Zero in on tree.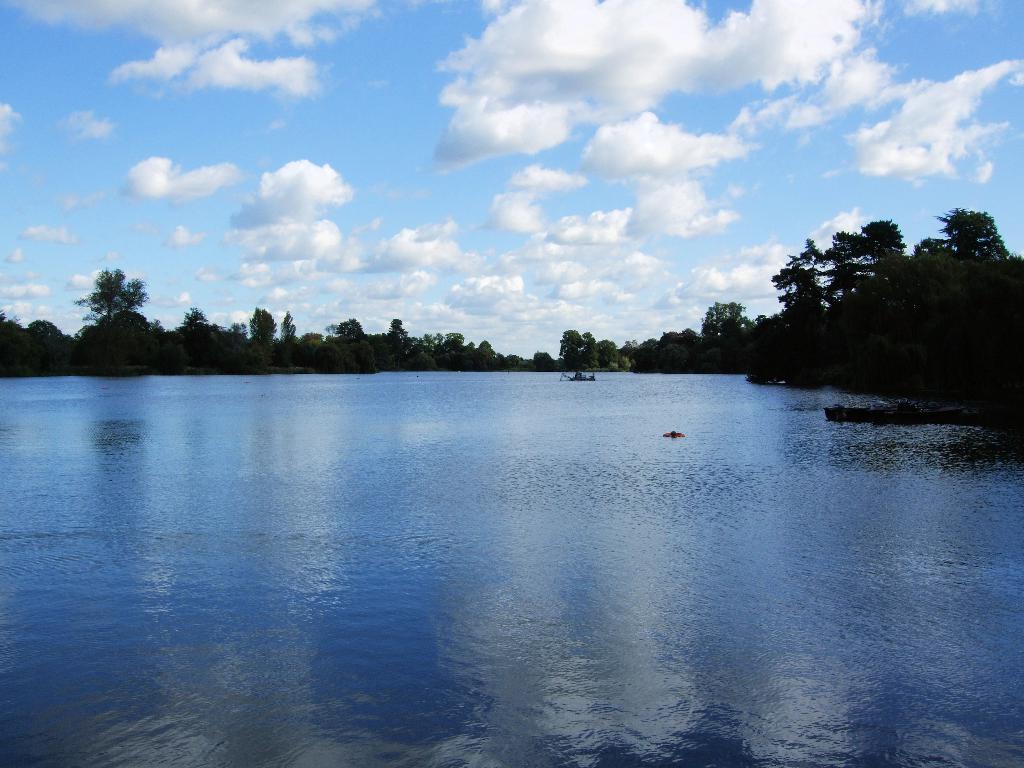
Zeroed in: x1=697, y1=297, x2=755, y2=339.
